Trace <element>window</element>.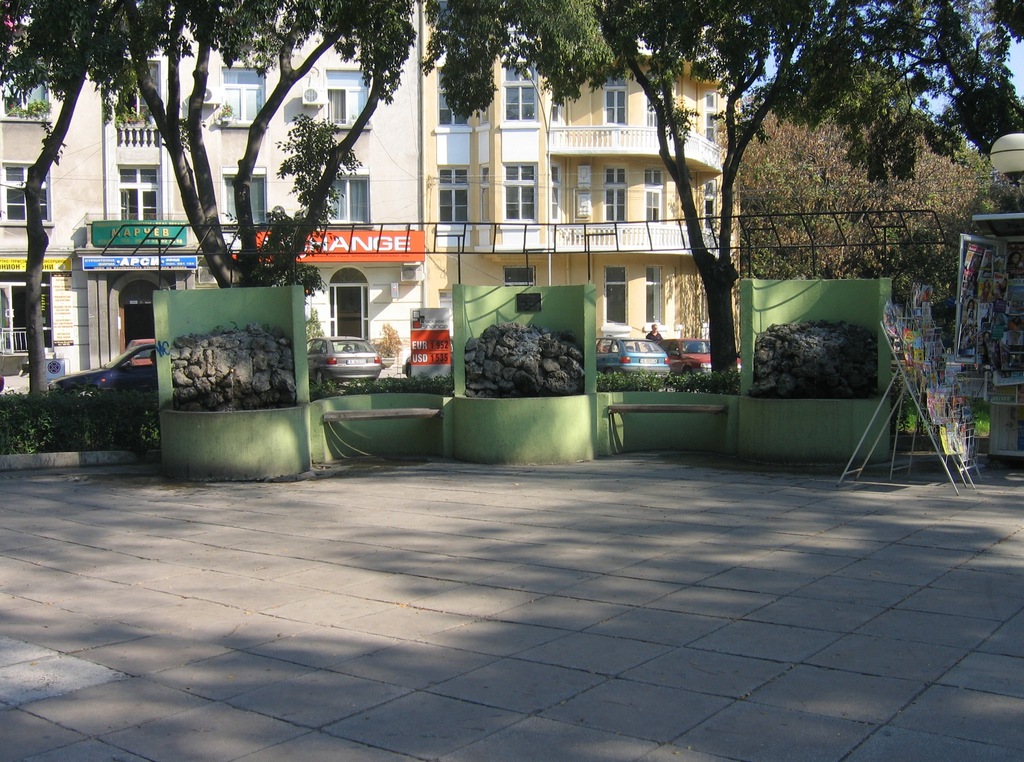
Traced to BBox(120, 160, 157, 223).
